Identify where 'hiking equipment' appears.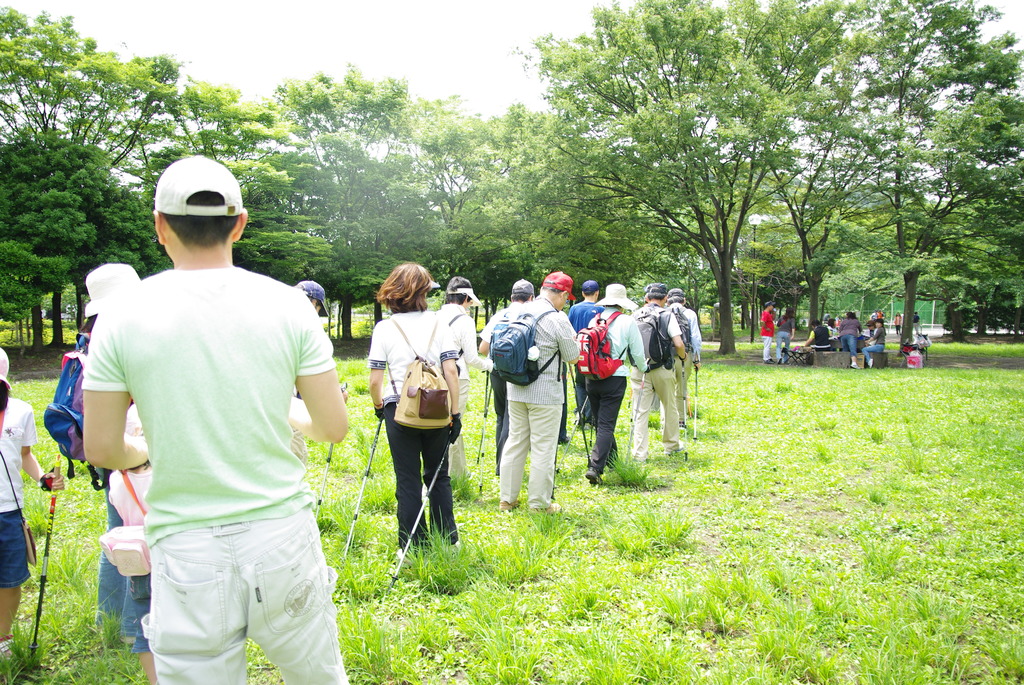
Appears at rect(32, 450, 66, 659).
